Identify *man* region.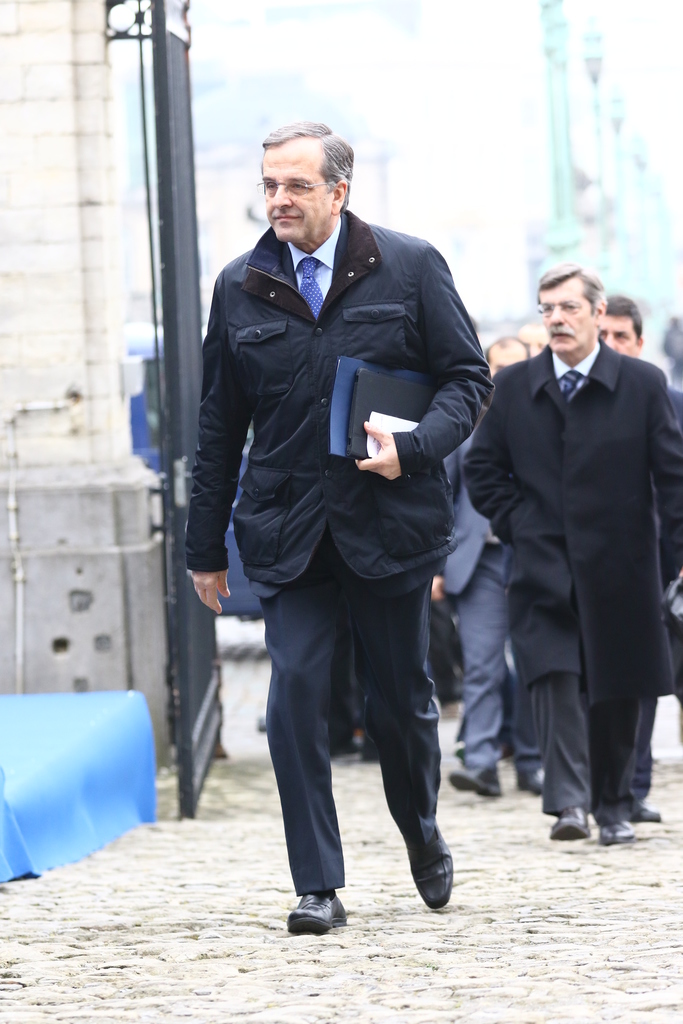
Region: BBox(424, 453, 537, 789).
